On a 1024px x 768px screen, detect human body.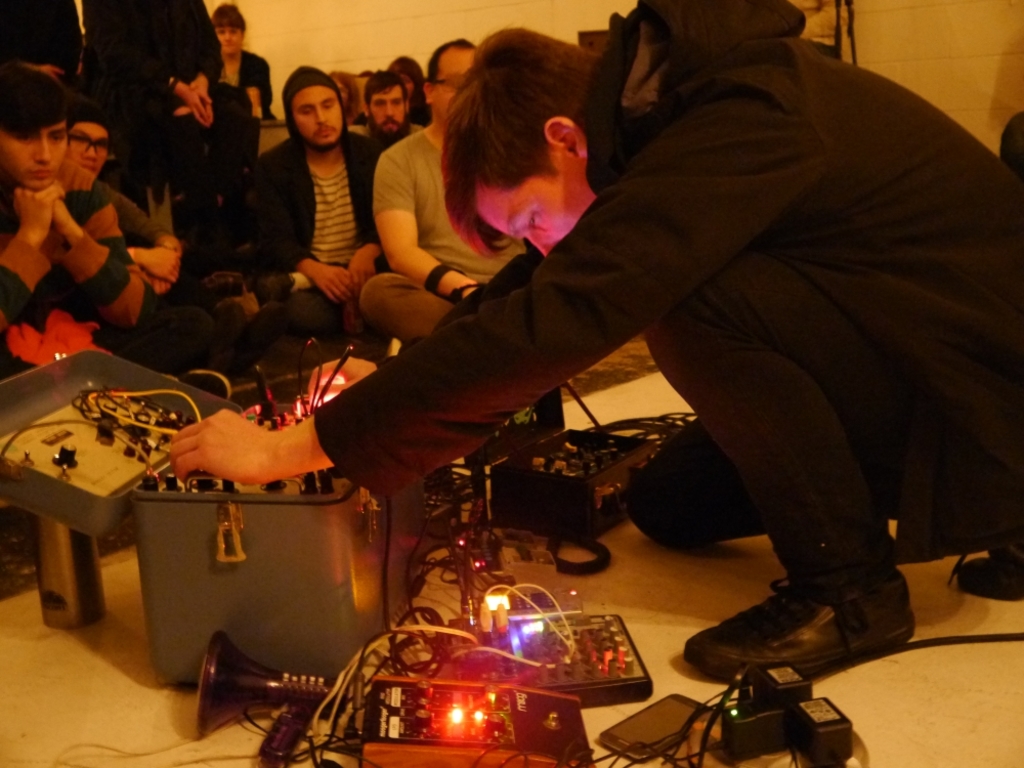
locate(0, 69, 157, 372).
